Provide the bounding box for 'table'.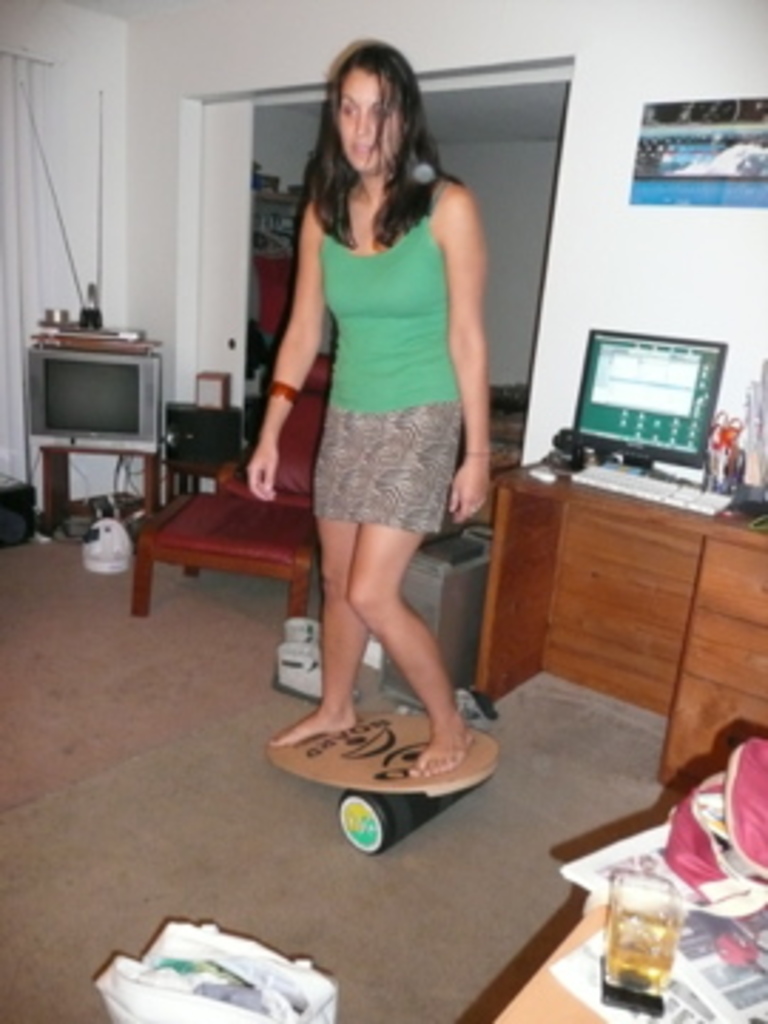
{"left": 134, "top": 481, "right": 319, "bottom": 657}.
